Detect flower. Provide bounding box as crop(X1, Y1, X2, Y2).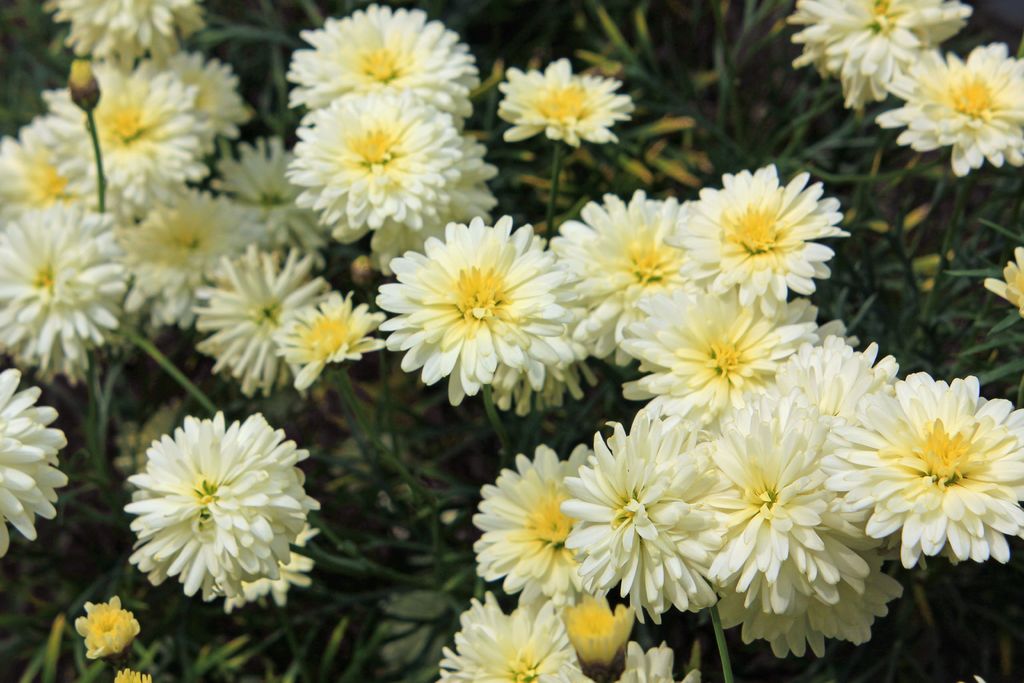
crop(378, 215, 605, 411).
